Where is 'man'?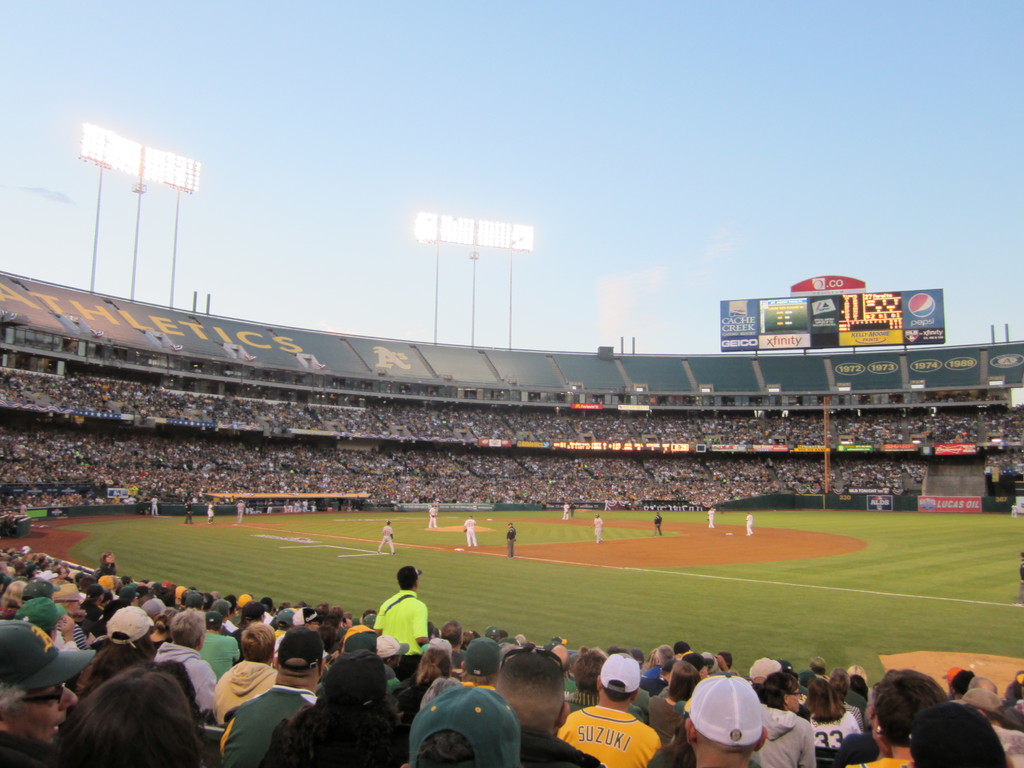
box(209, 500, 214, 524).
